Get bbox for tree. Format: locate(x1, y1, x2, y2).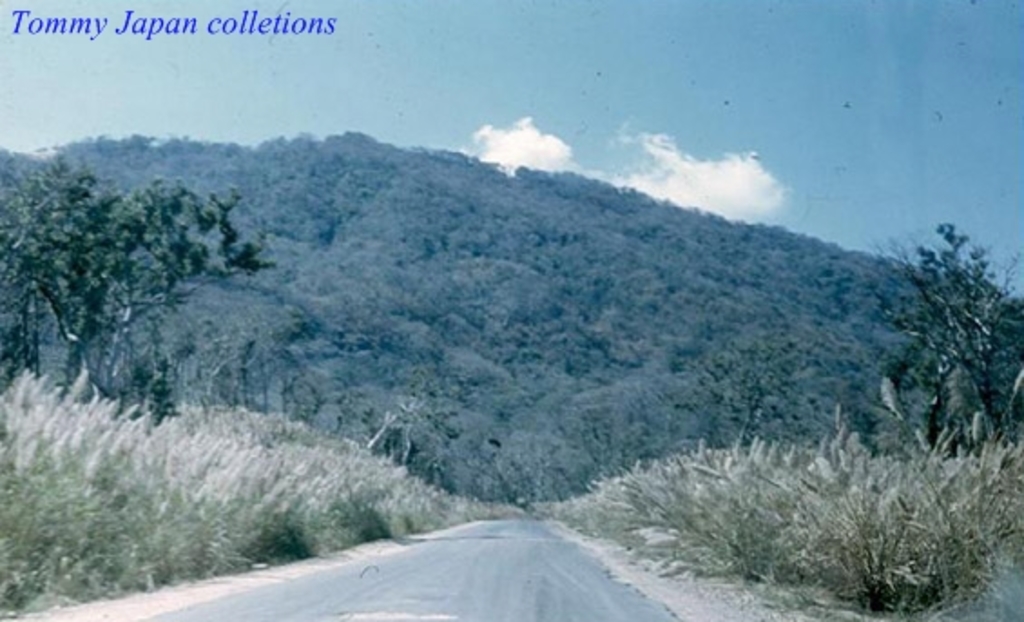
locate(681, 308, 819, 446).
